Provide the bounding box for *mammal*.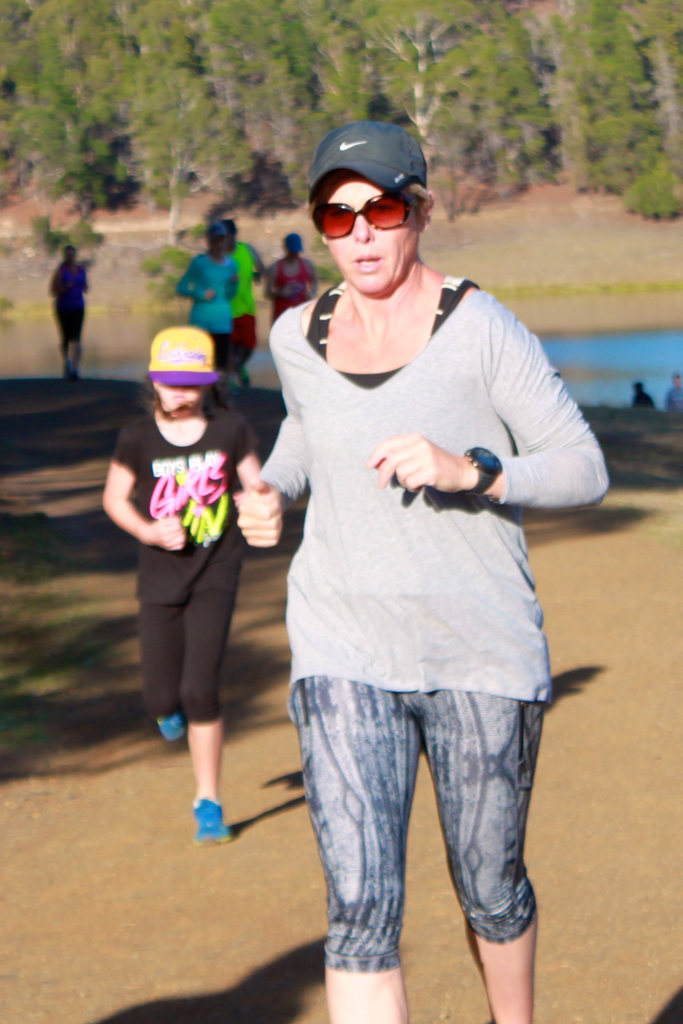
bbox=[89, 328, 265, 843].
